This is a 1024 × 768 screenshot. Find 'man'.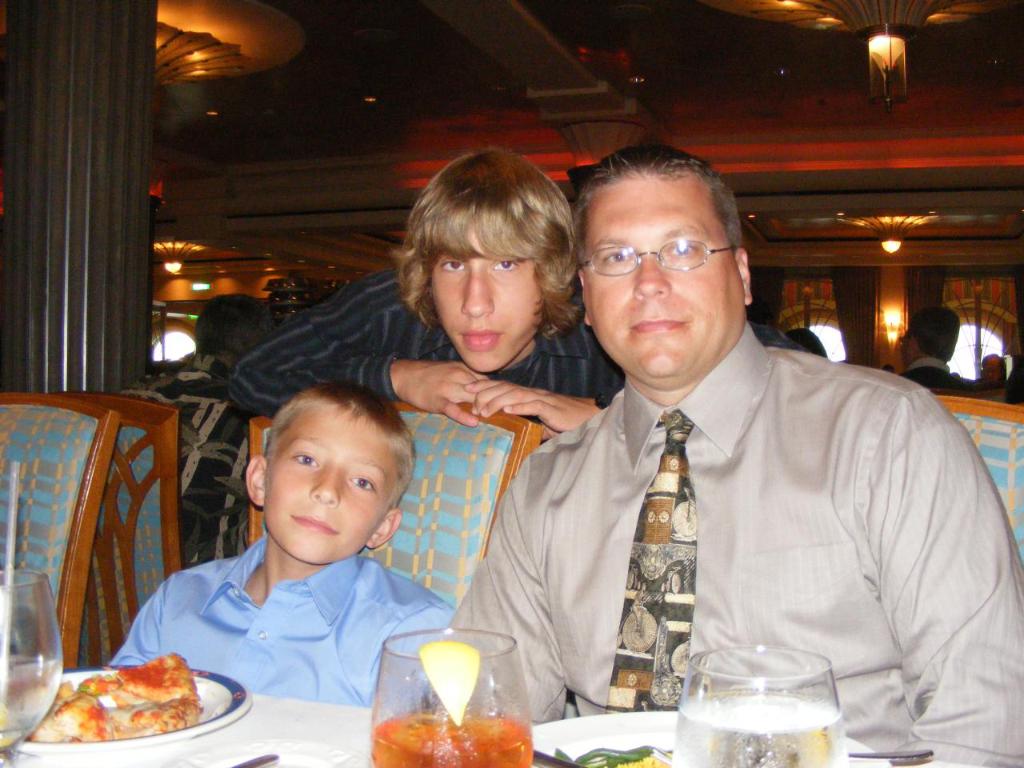
Bounding box: rect(223, 149, 811, 443).
